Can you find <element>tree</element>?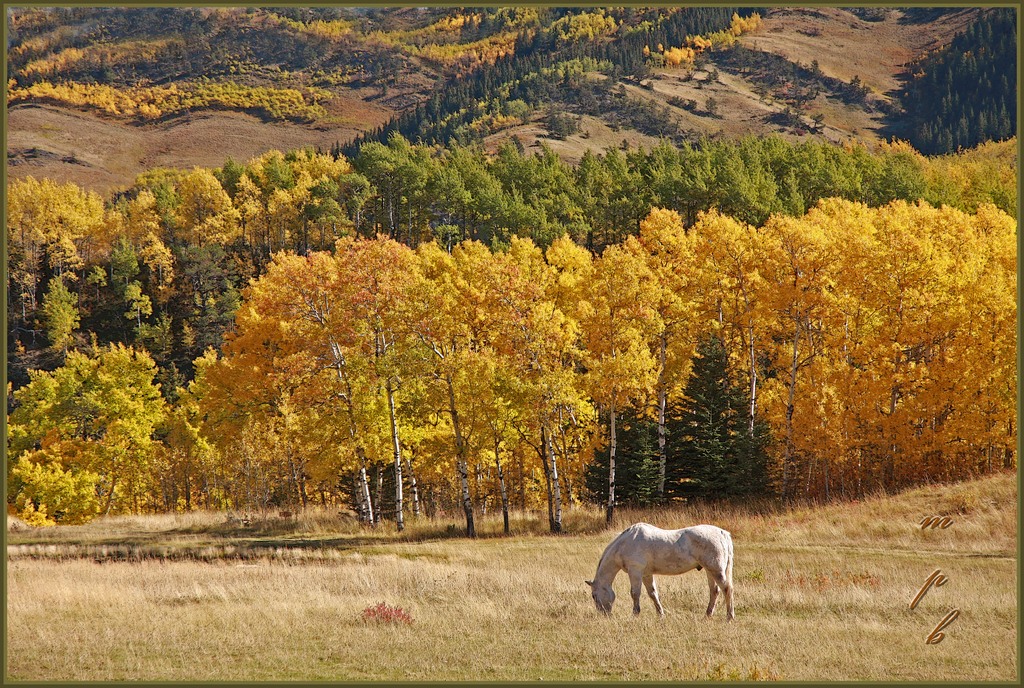
Yes, bounding box: (911, 29, 1002, 149).
